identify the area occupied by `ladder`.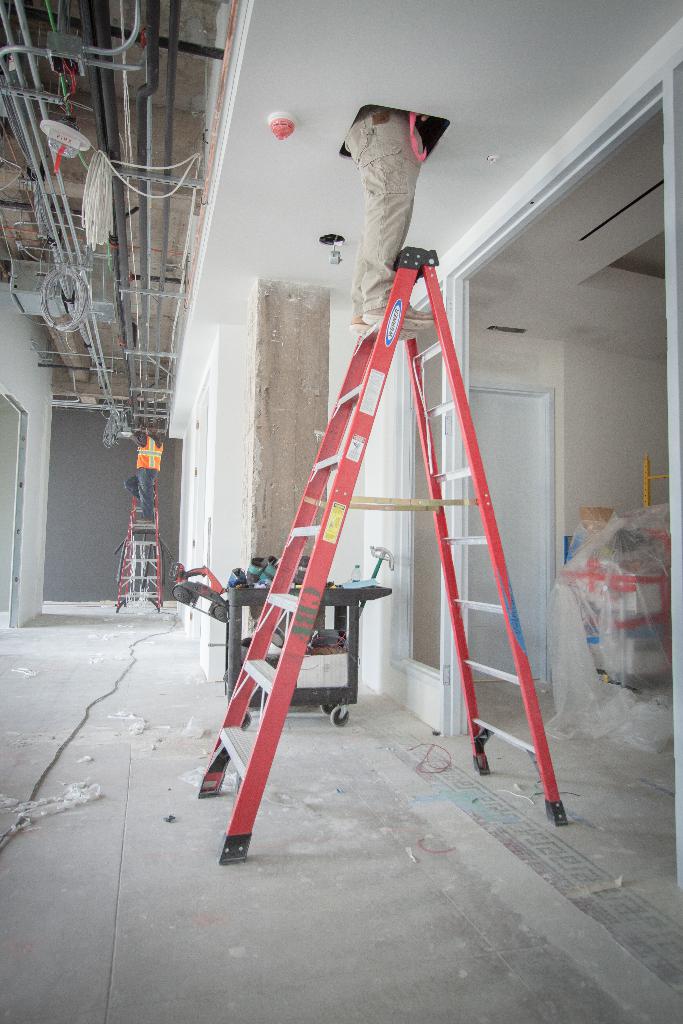
Area: (113,473,166,612).
